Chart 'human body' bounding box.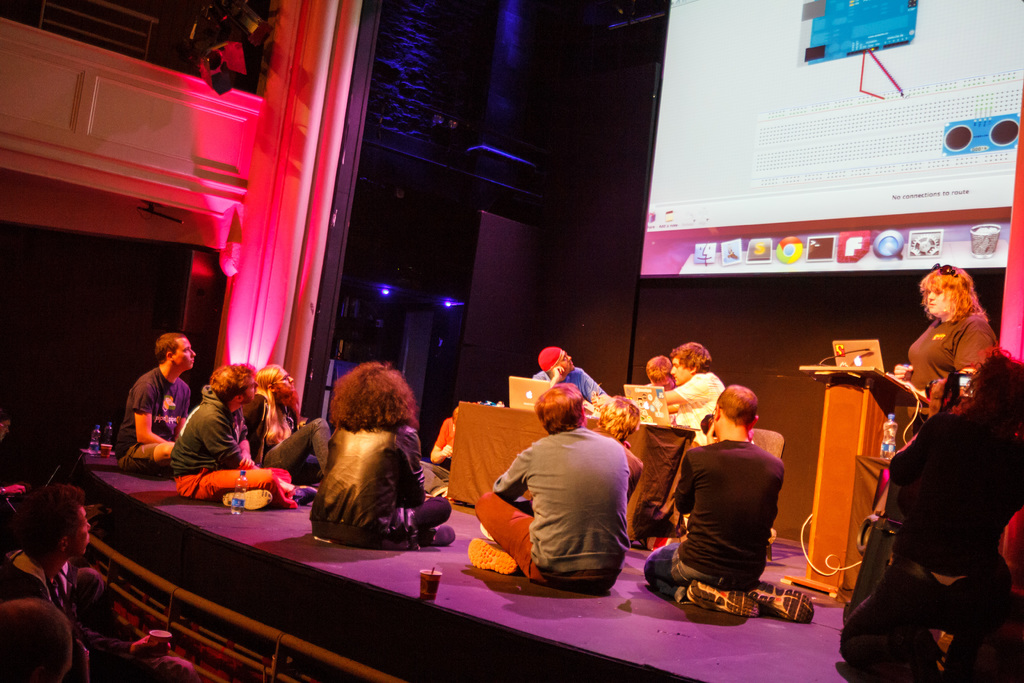
Charted: l=911, t=259, r=998, b=402.
